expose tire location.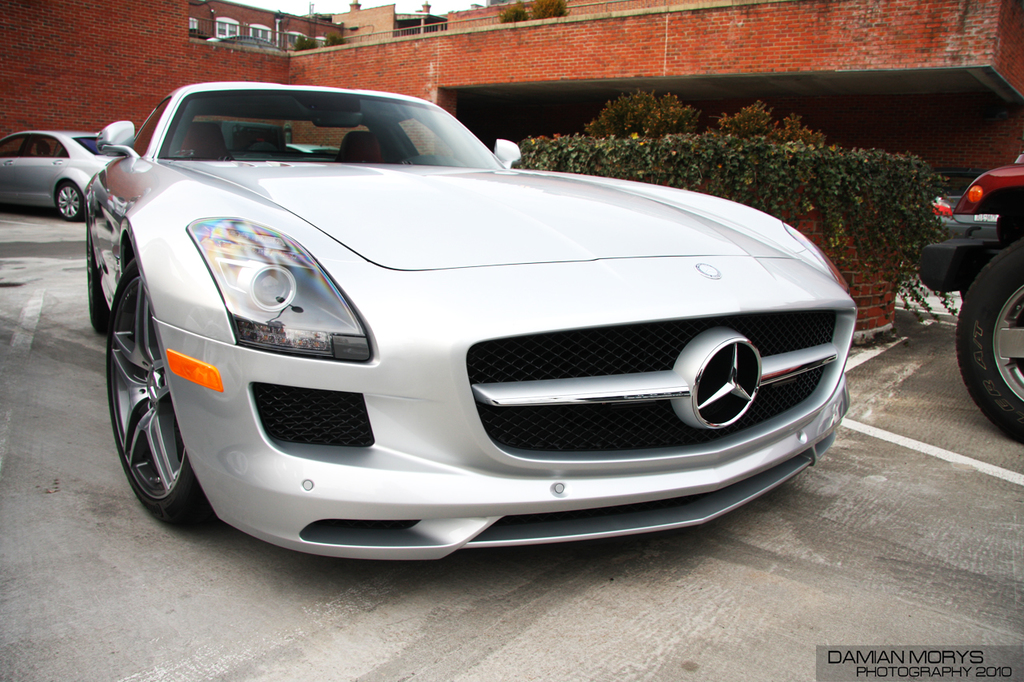
Exposed at box(87, 229, 108, 330).
